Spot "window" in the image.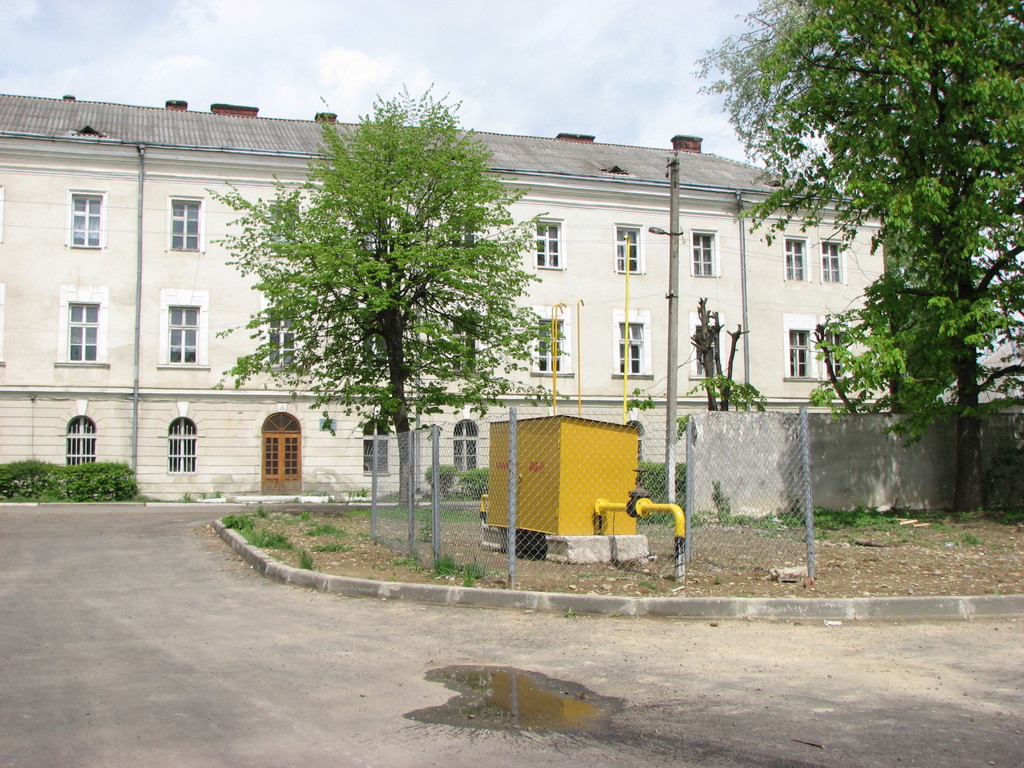
"window" found at BBox(143, 276, 207, 380).
